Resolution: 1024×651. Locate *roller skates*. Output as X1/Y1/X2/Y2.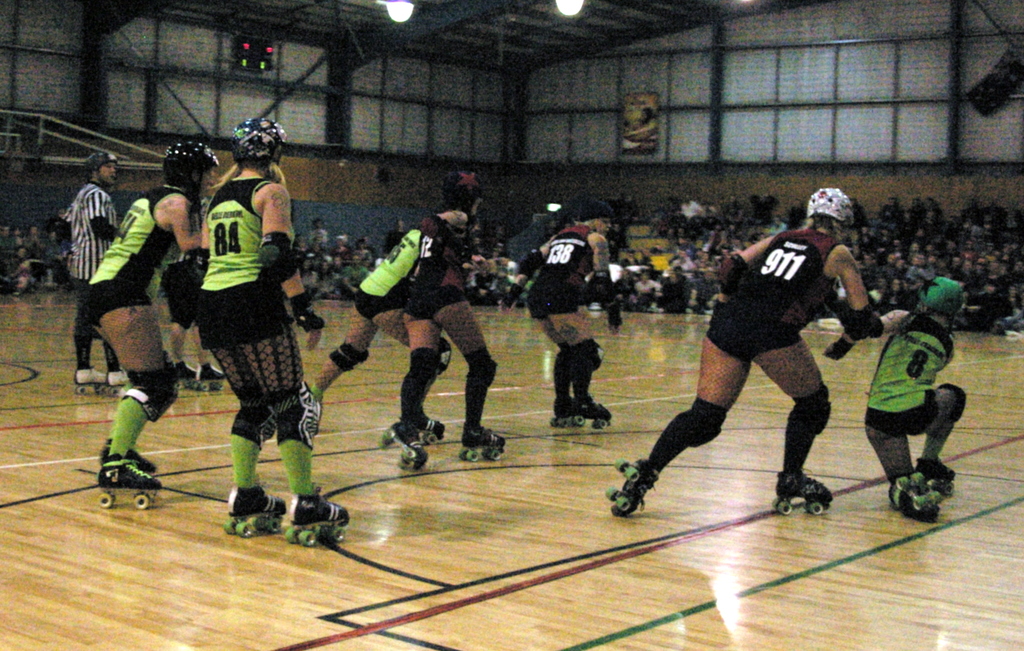
548/398/580/434.
